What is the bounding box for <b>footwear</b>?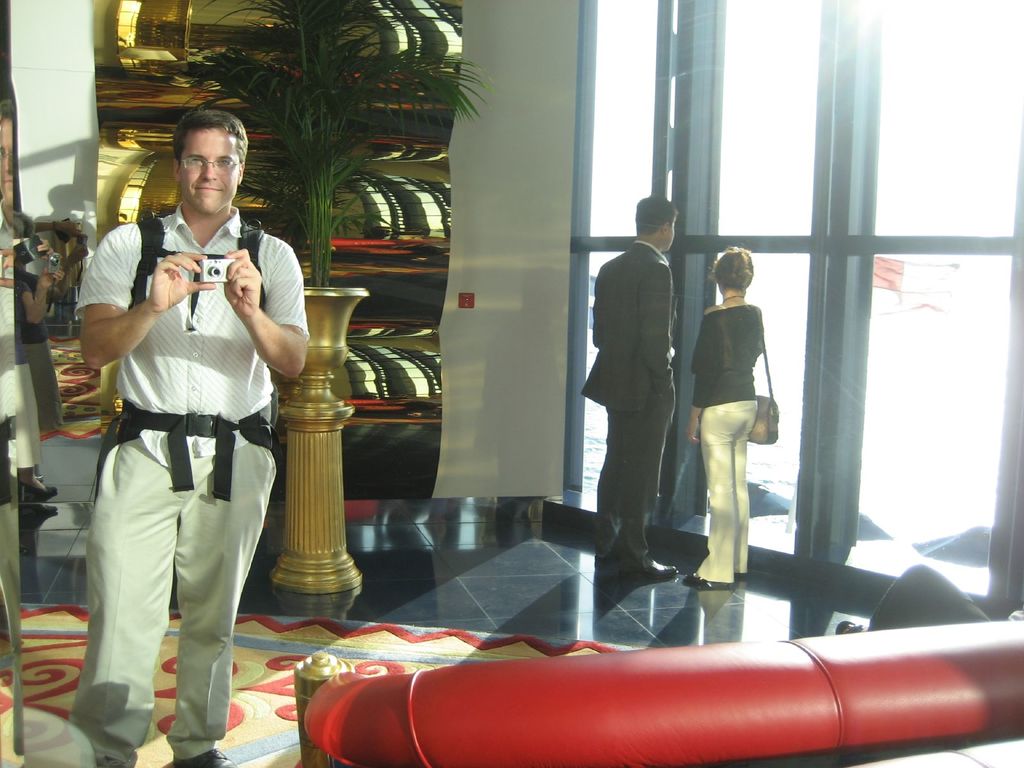
617/554/676/580.
